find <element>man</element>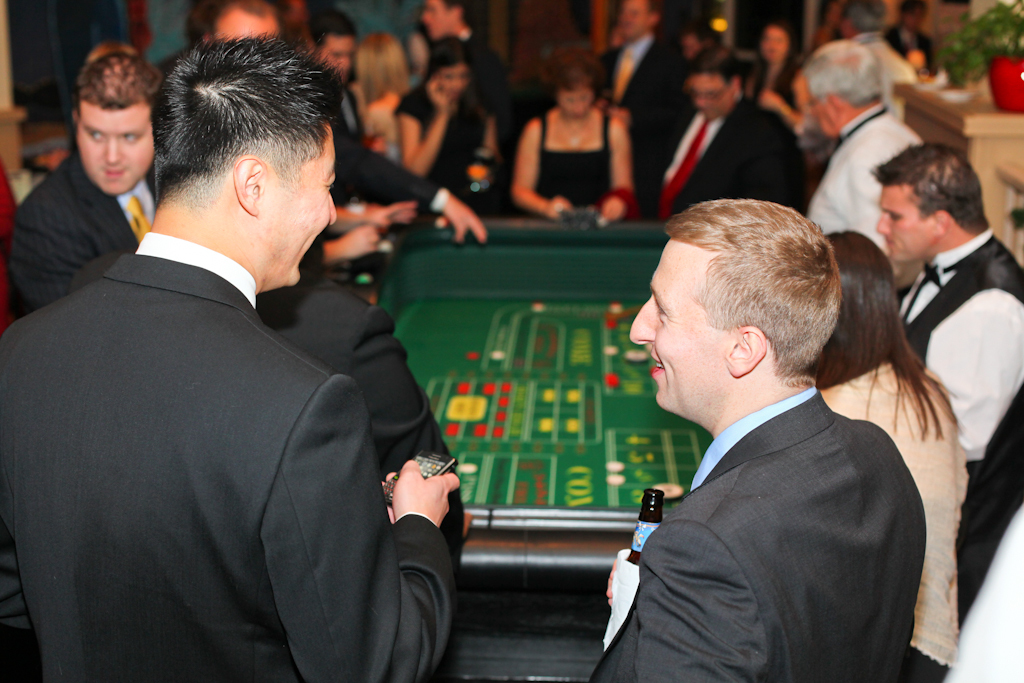
x1=581 y1=197 x2=957 y2=678
